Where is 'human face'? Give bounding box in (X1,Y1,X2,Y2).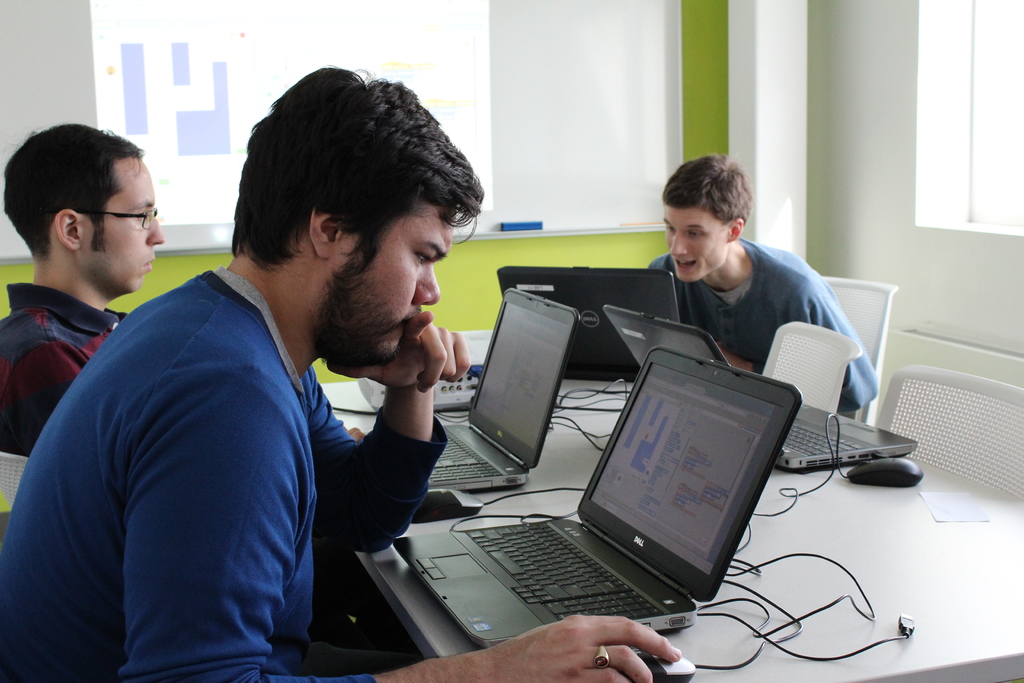
(73,156,164,291).
